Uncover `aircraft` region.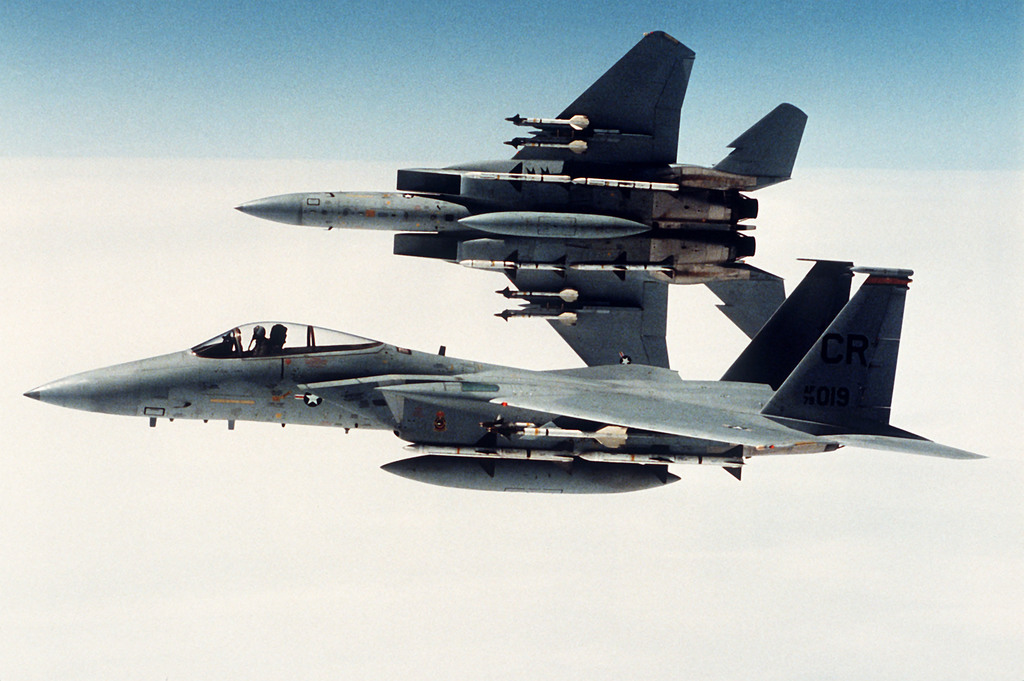
Uncovered: left=232, top=31, right=808, bottom=371.
